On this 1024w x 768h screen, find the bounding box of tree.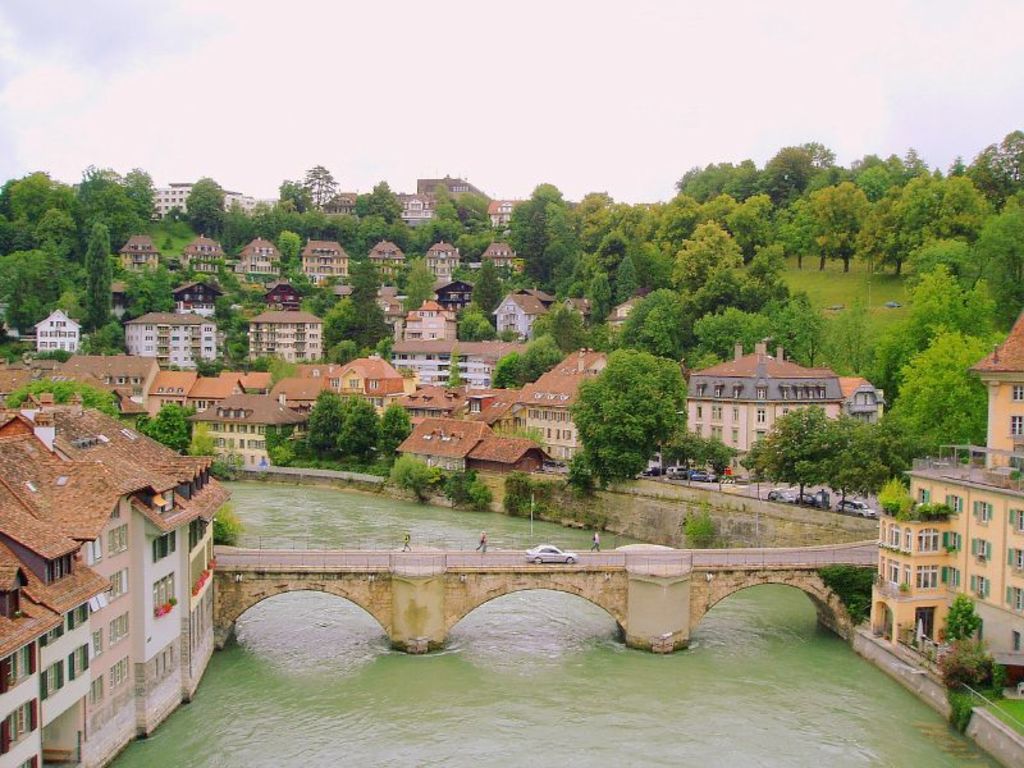
Bounding box: box(65, 161, 142, 246).
